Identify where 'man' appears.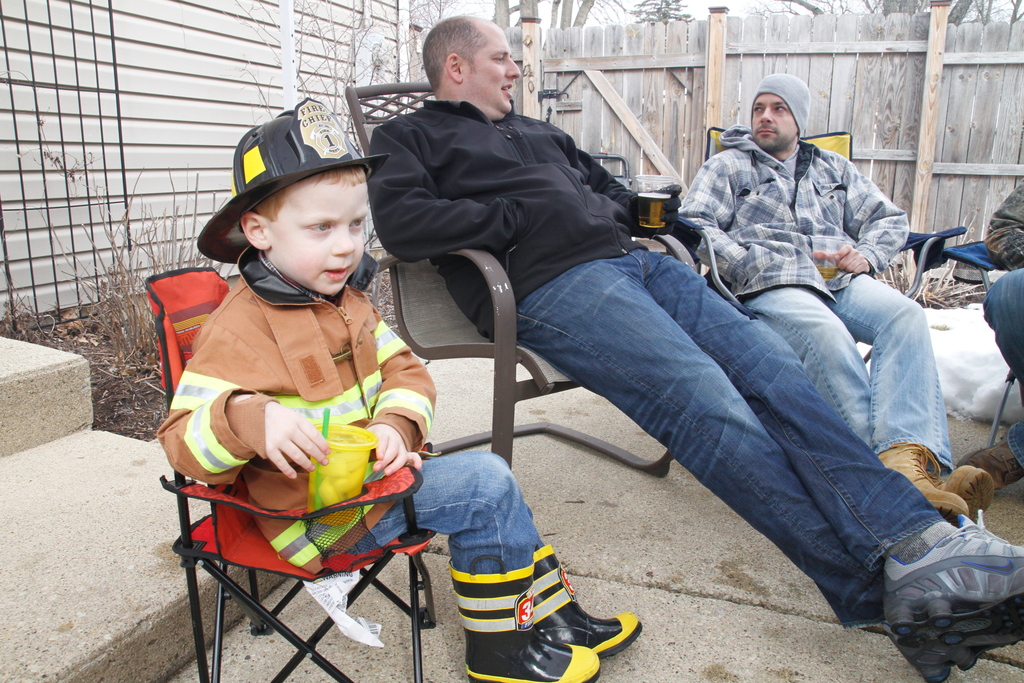
Appears at (955, 173, 1023, 498).
